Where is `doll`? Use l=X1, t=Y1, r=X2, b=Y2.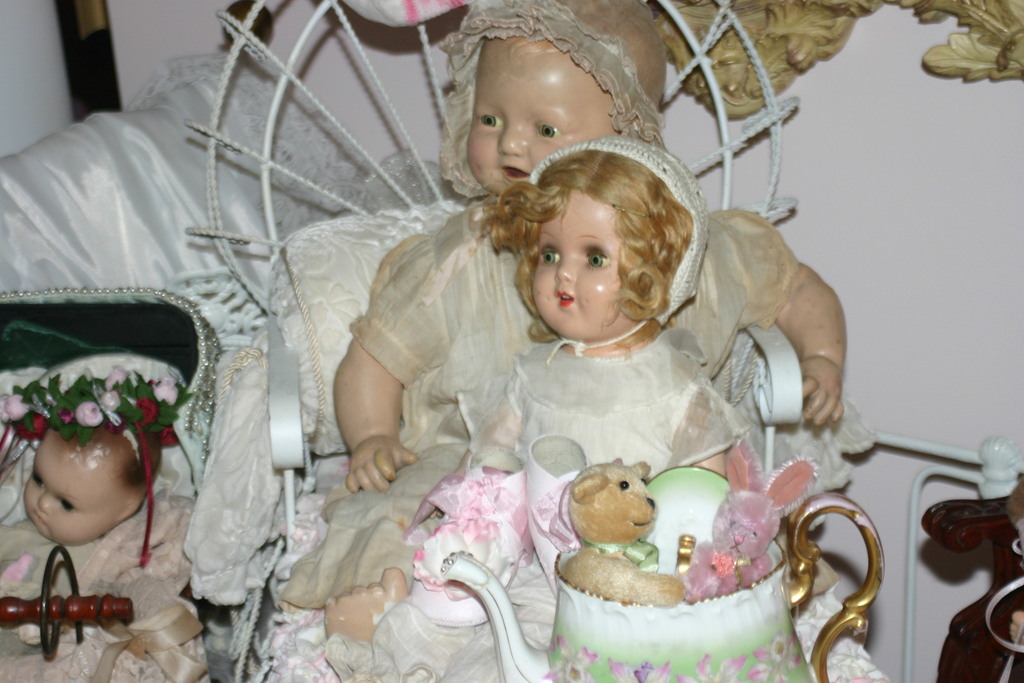
l=271, t=0, r=872, b=614.
